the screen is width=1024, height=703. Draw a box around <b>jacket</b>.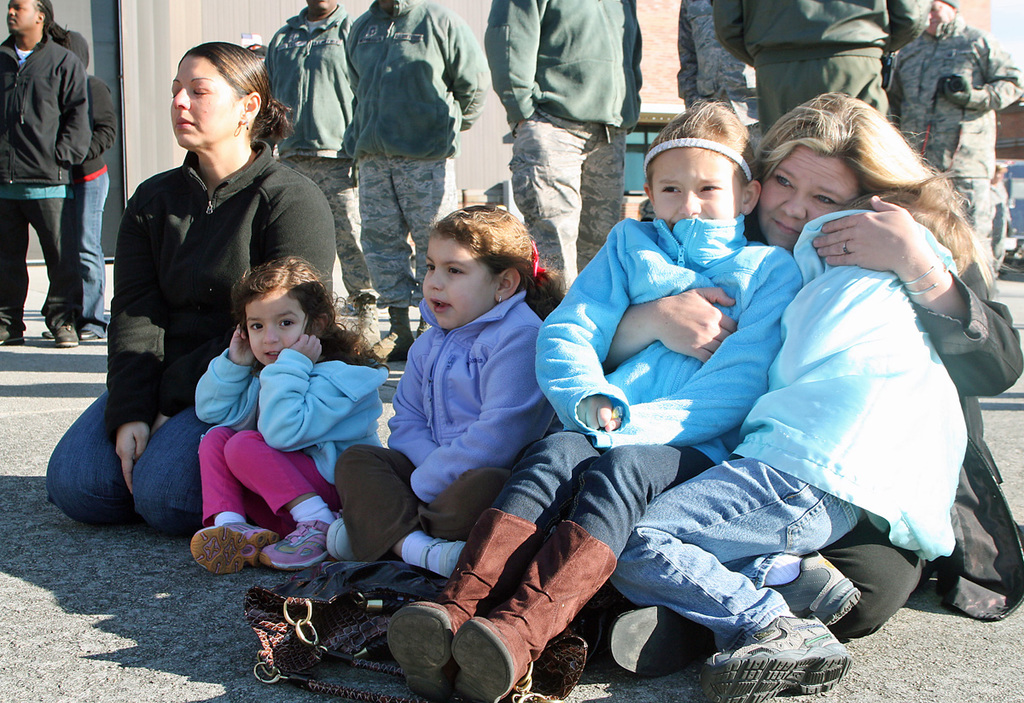
select_region(322, 5, 481, 193).
